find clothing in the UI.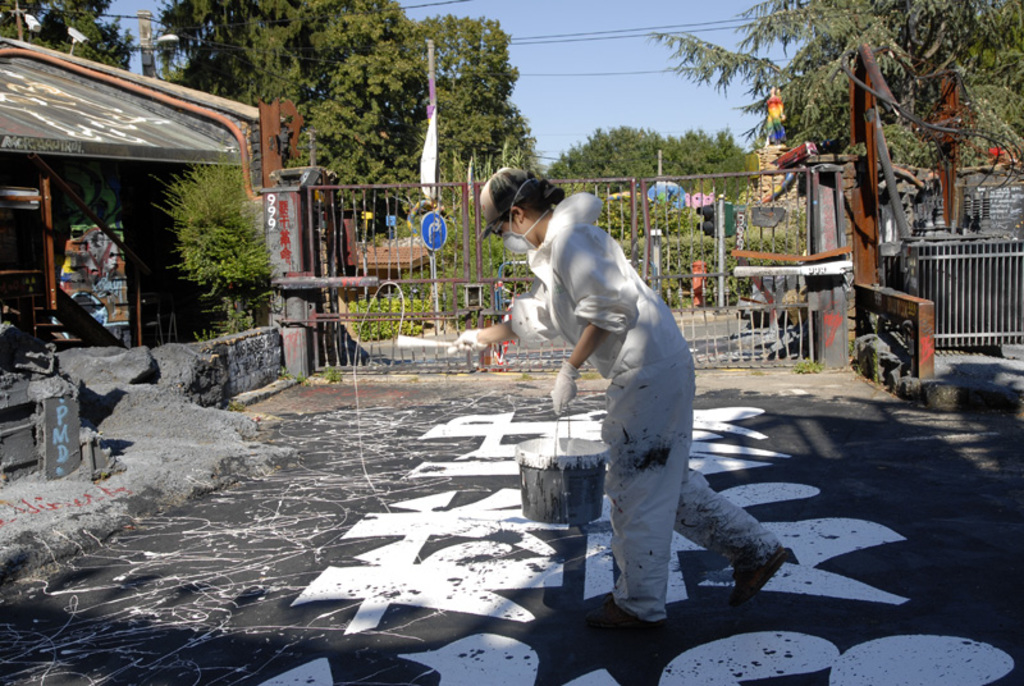
UI element at <bbox>522, 175, 707, 608</bbox>.
